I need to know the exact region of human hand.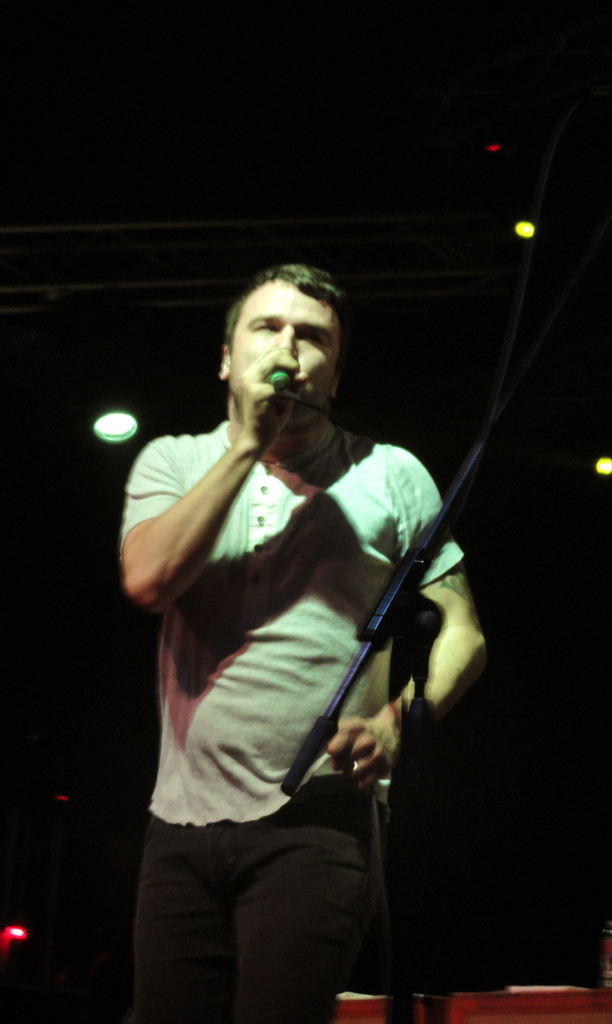
Region: [left=238, top=340, right=315, bottom=452].
